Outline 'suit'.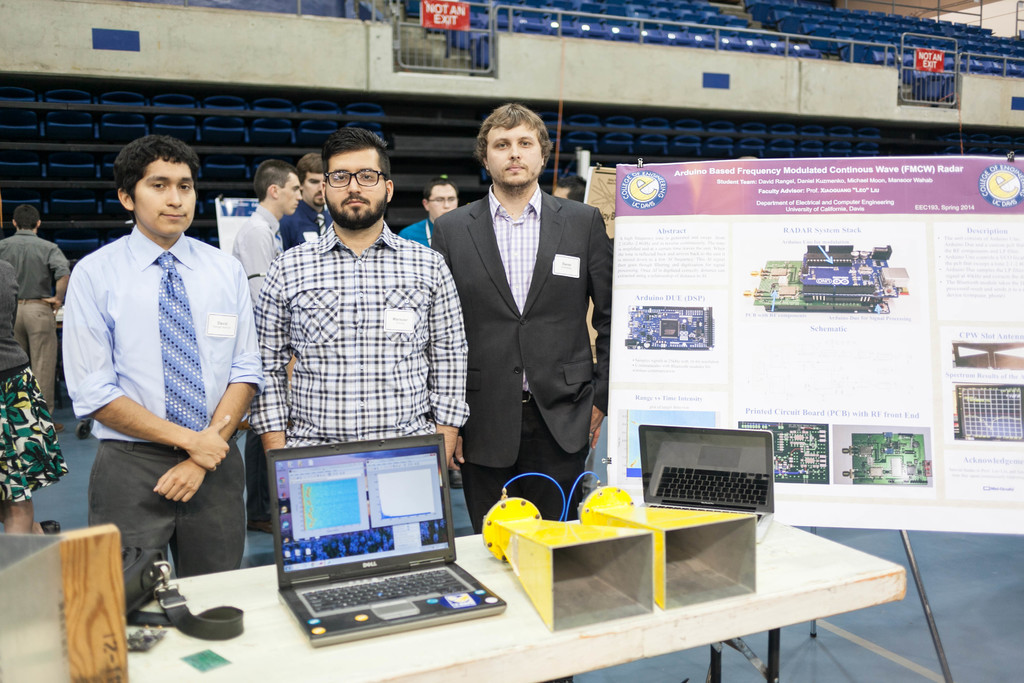
Outline: bbox(478, 168, 621, 497).
